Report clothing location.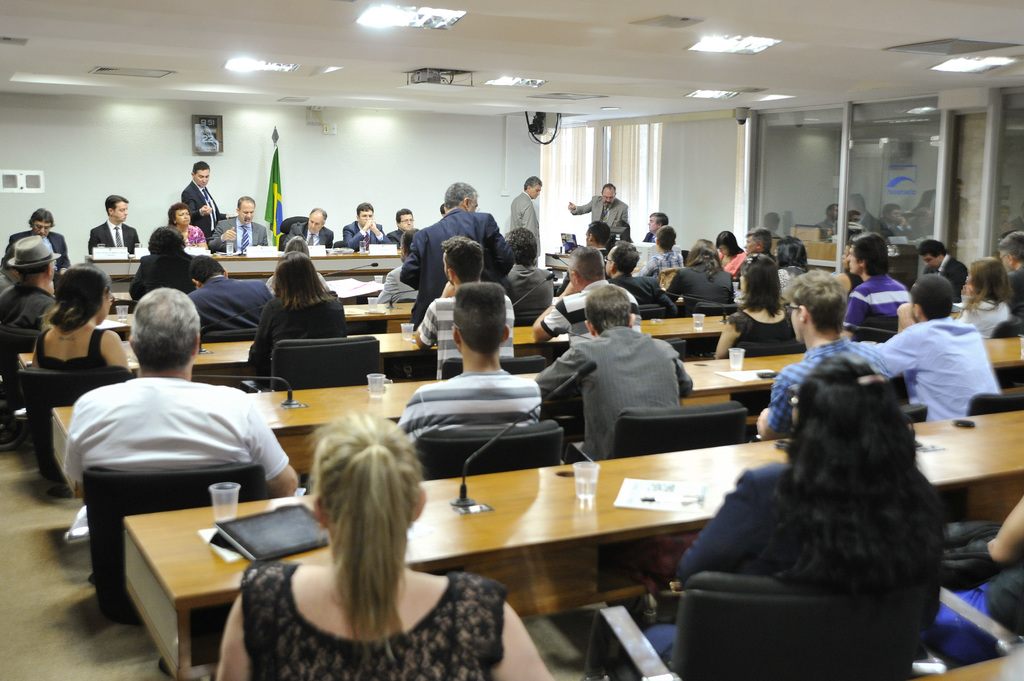
Report: BBox(617, 257, 673, 326).
